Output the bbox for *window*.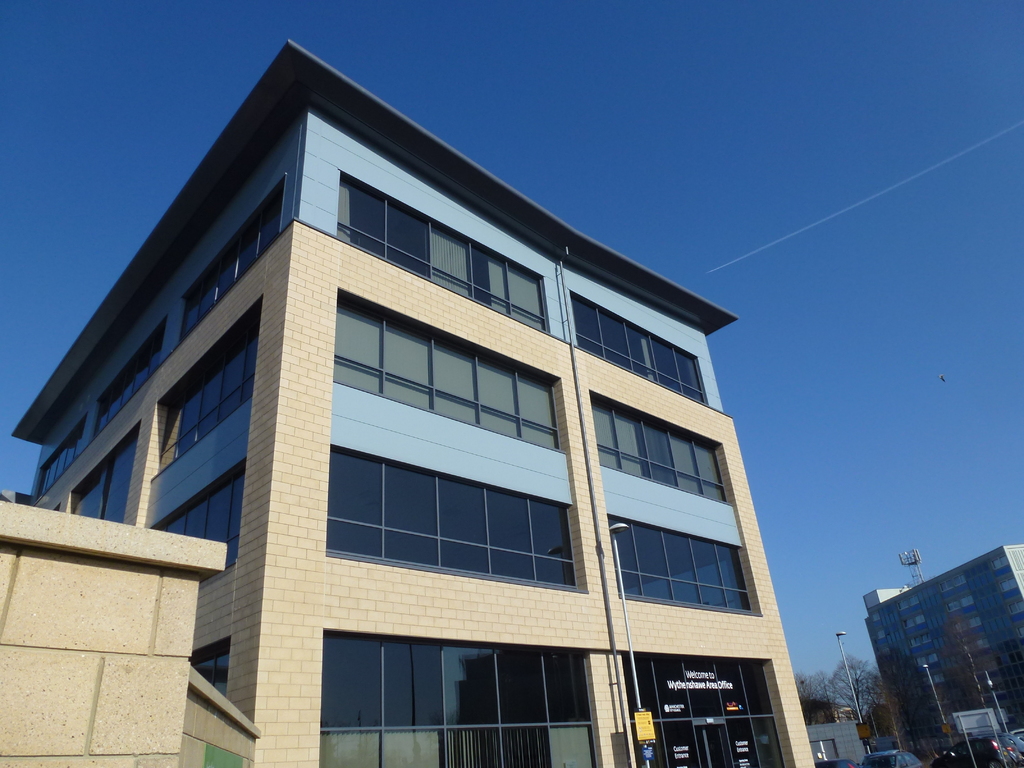
crop(875, 626, 883, 641).
